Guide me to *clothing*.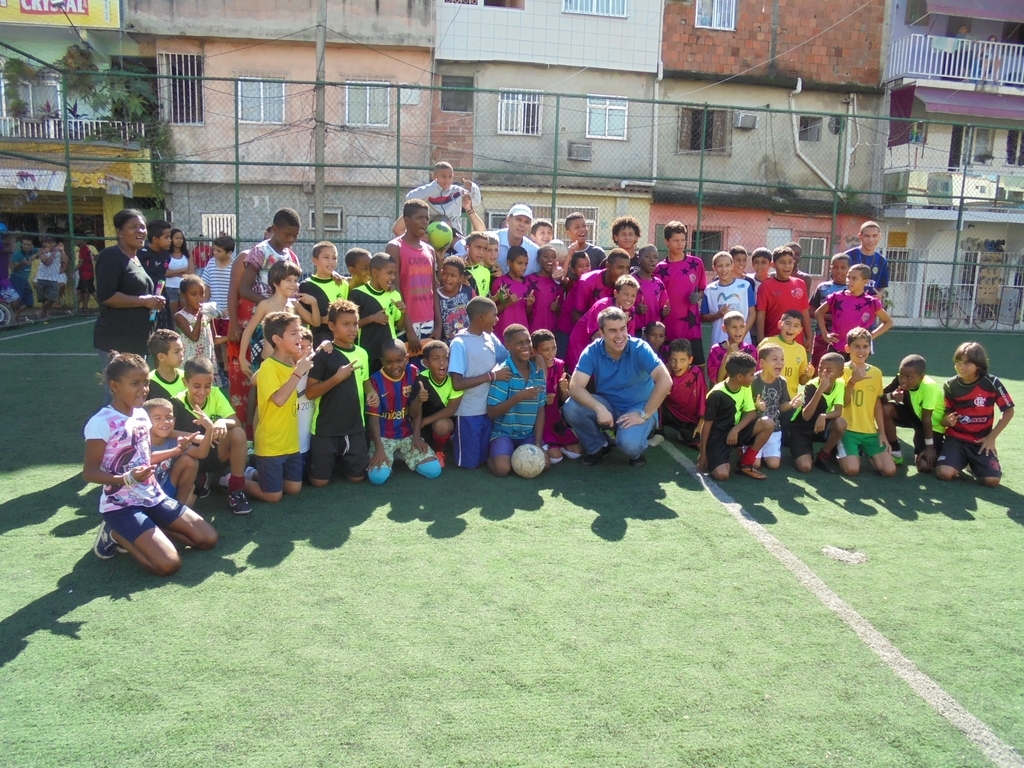
Guidance: {"x1": 406, "y1": 177, "x2": 482, "y2": 230}.
